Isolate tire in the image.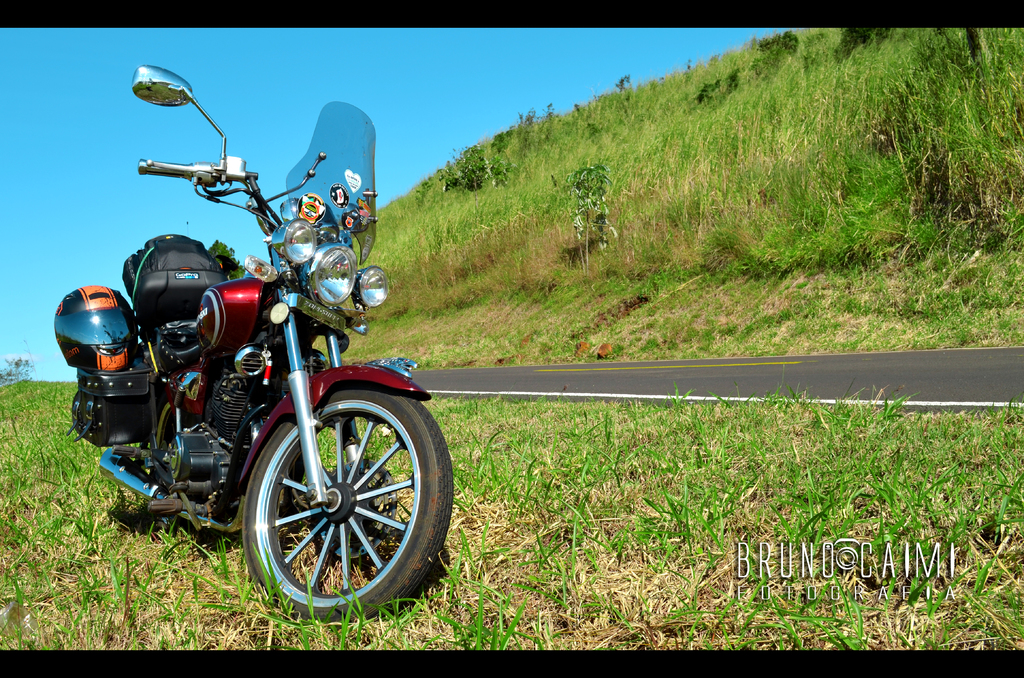
Isolated region: region(148, 394, 220, 549).
